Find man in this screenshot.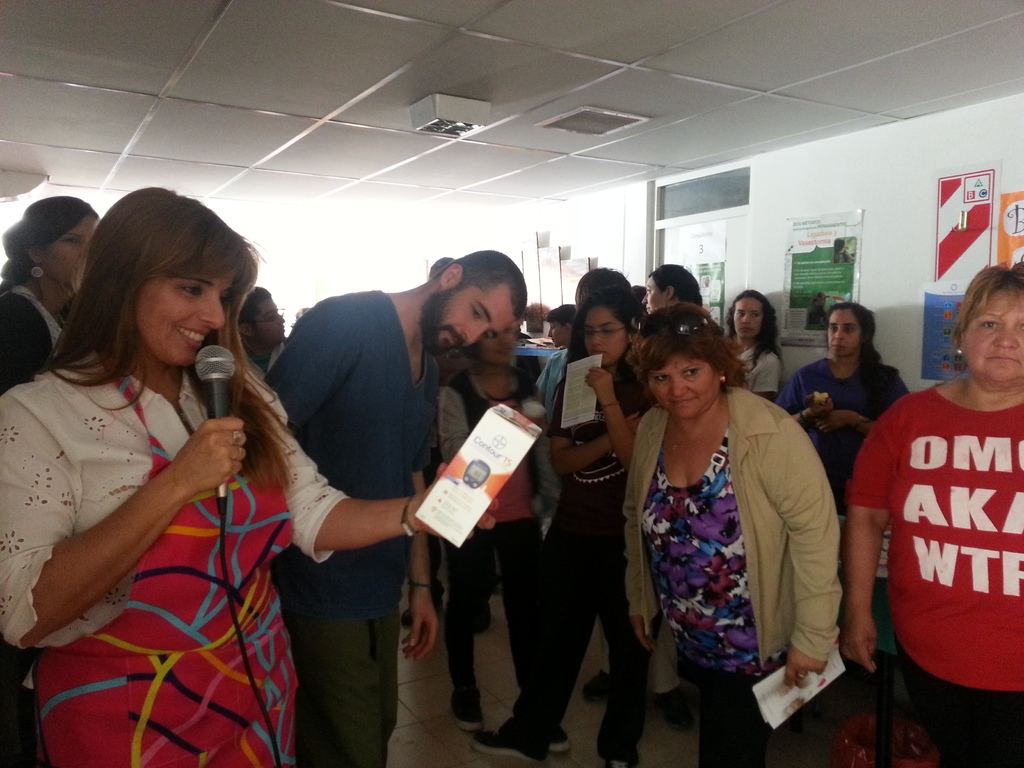
The bounding box for man is BBox(262, 252, 532, 767).
